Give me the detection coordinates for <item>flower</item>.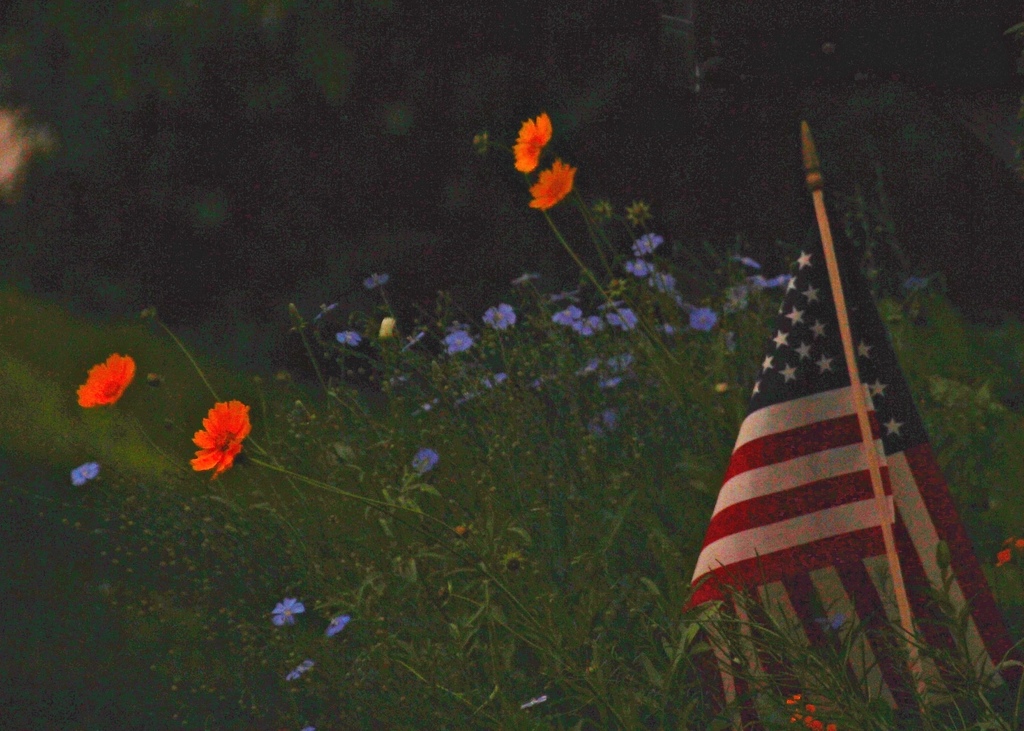
(x1=477, y1=300, x2=516, y2=332).
